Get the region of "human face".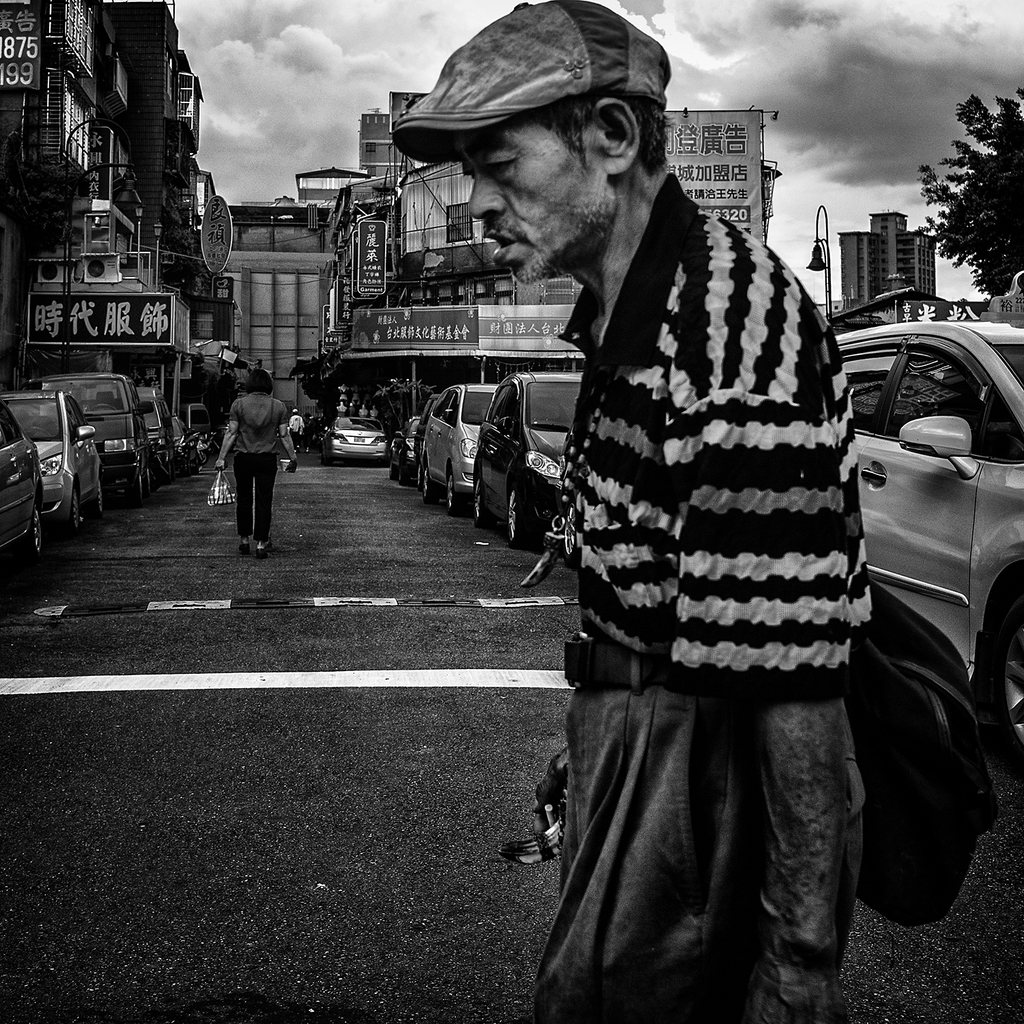
(left=459, top=125, right=601, bottom=287).
